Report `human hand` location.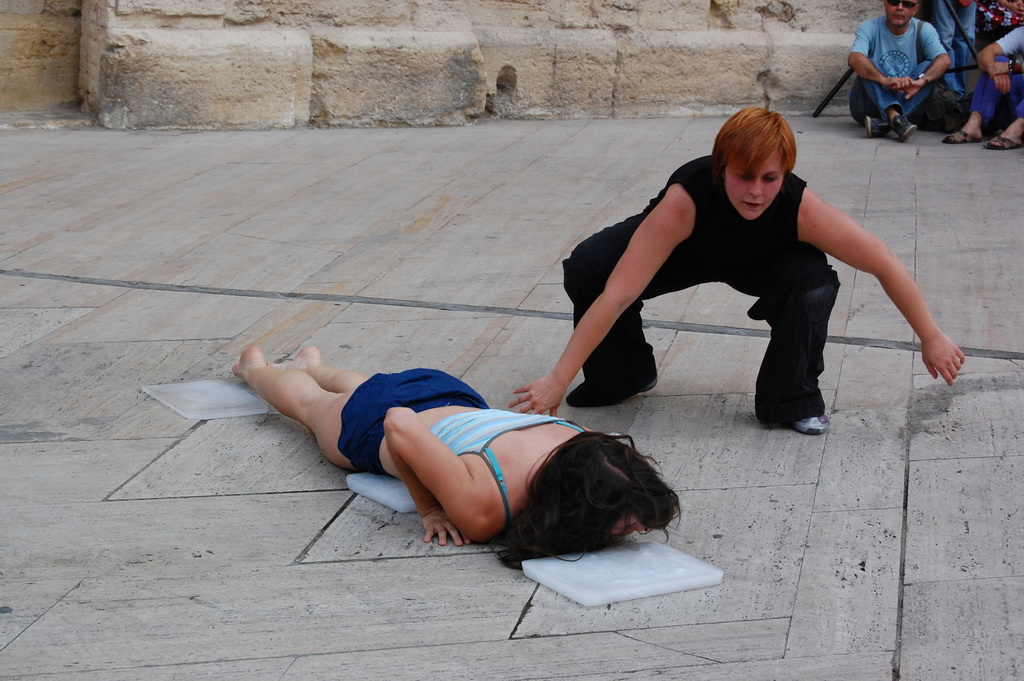
Report: rect(990, 74, 1010, 94).
